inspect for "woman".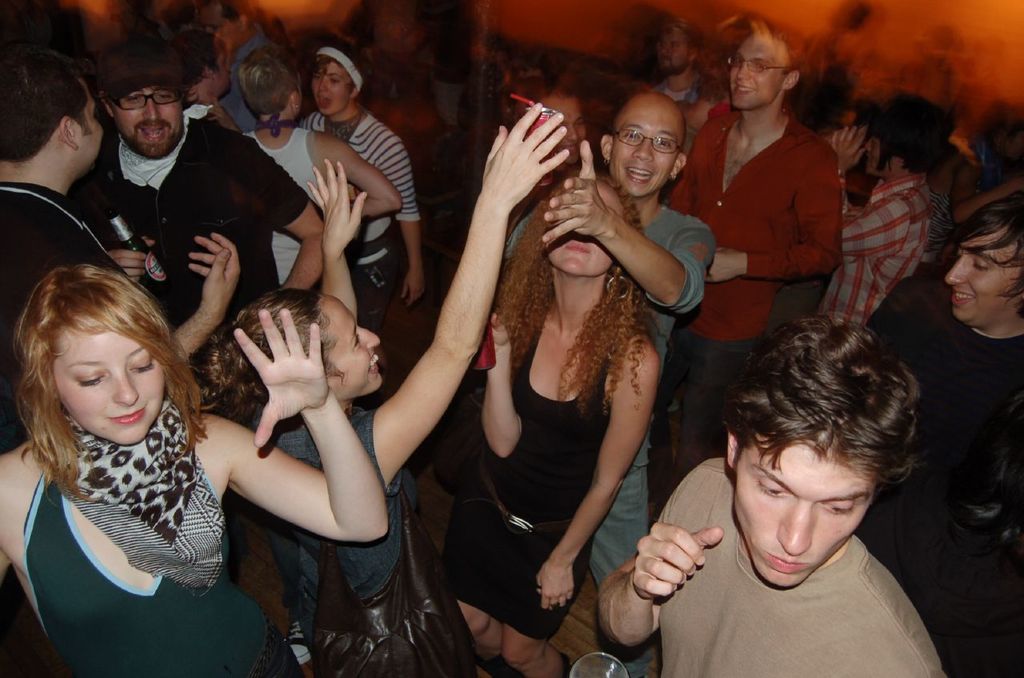
Inspection: rect(438, 163, 663, 677).
